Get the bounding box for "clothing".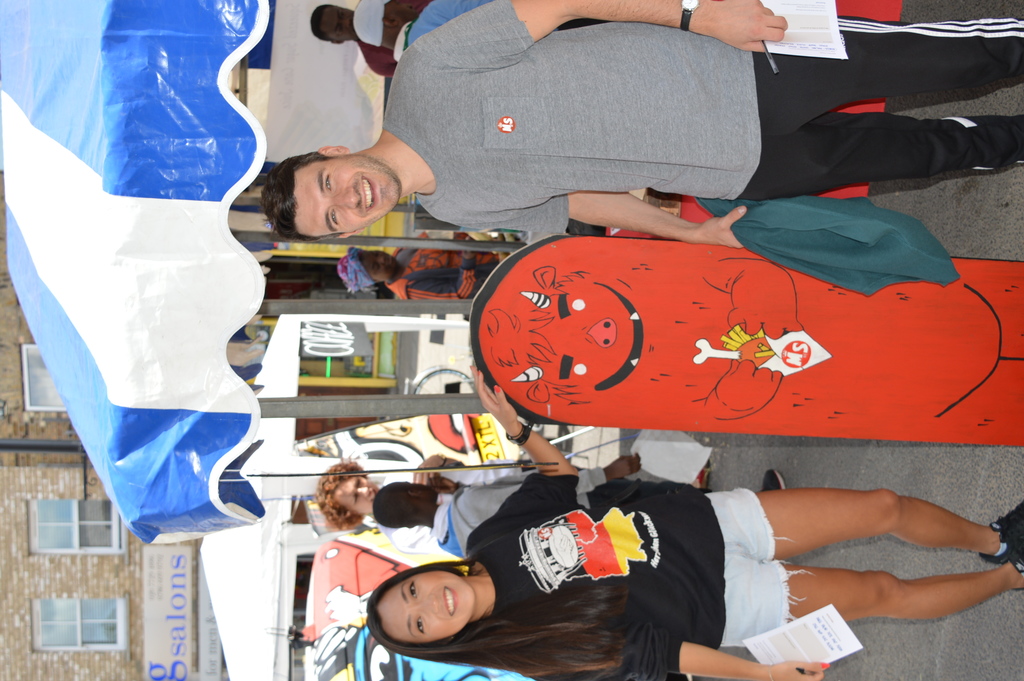
[468, 473, 806, 680].
